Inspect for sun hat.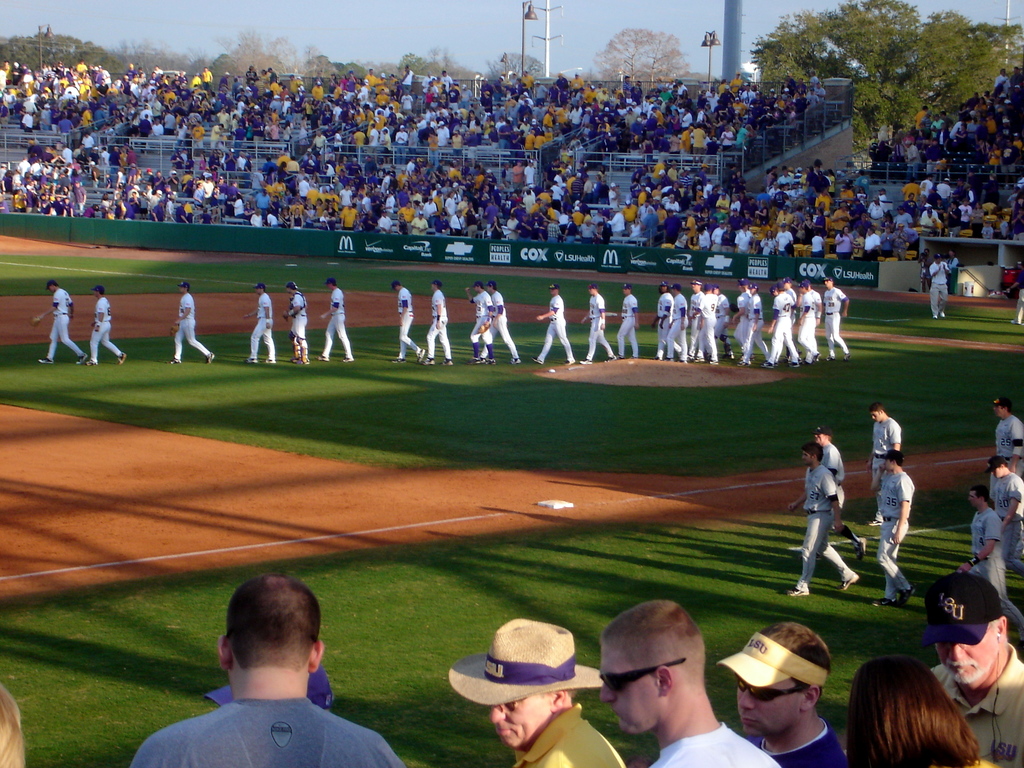
Inspection: select_region(794, 278, 811, 294).
